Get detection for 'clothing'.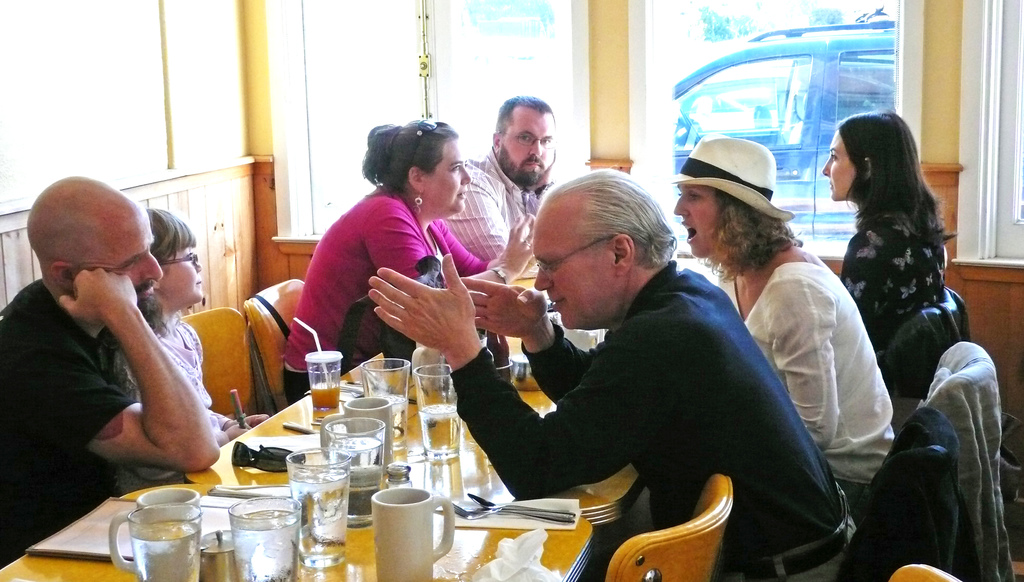
Detection: locate(440, 142, 545, 262).
